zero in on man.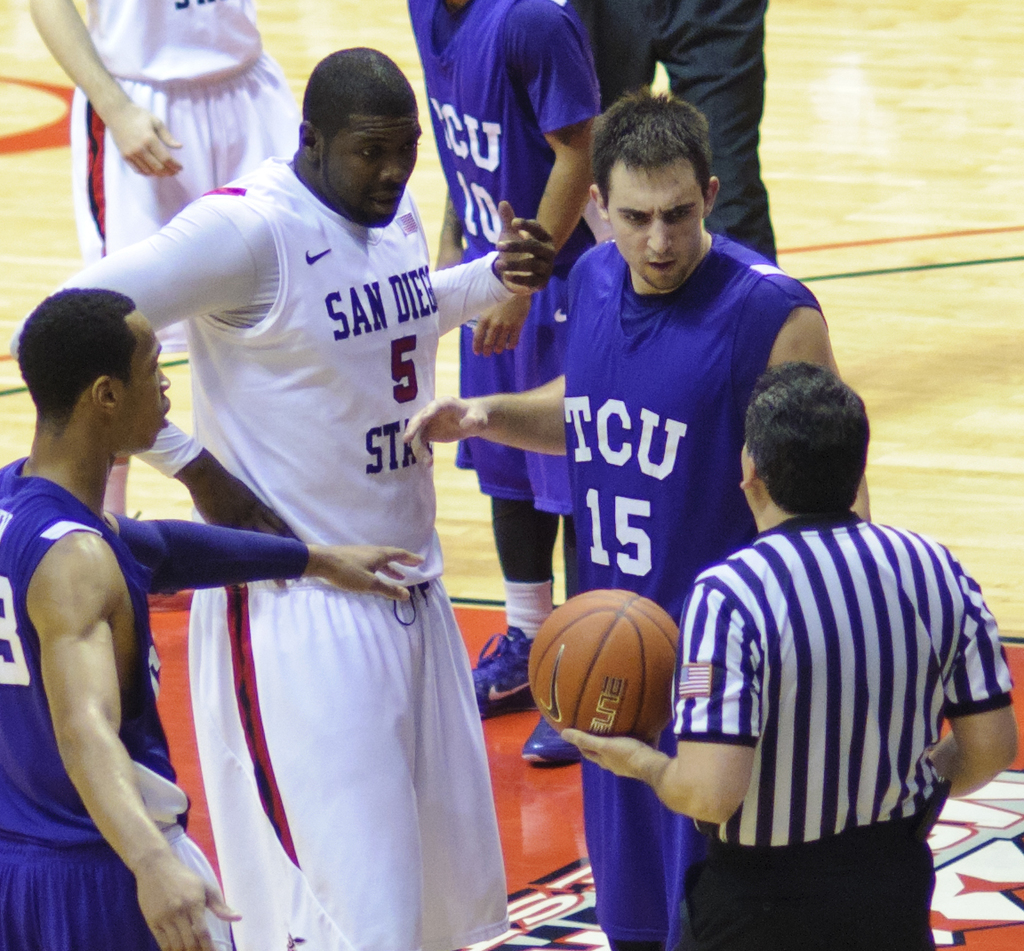
Zeroed in: bbox=[406, 0, 600, 768].
